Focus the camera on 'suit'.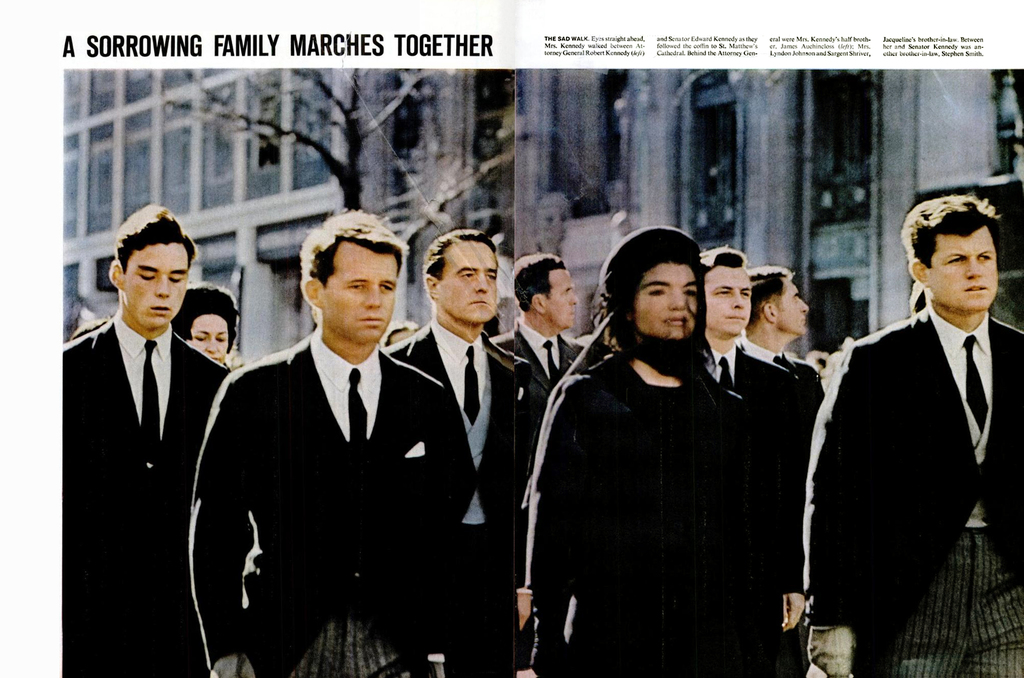
Focus region: [194, 237, 461, 670].
